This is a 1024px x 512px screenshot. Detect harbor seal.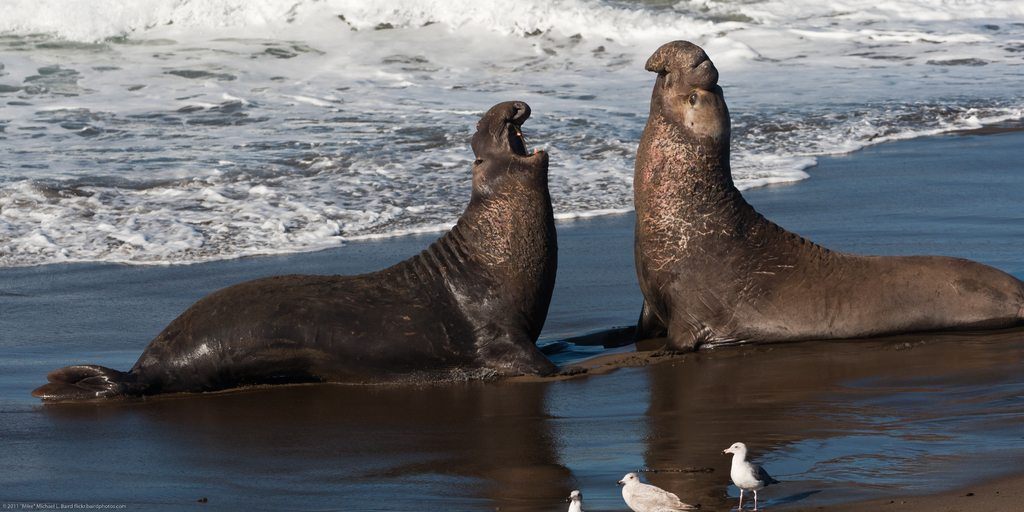
region(643, 45, 1003, 358).
